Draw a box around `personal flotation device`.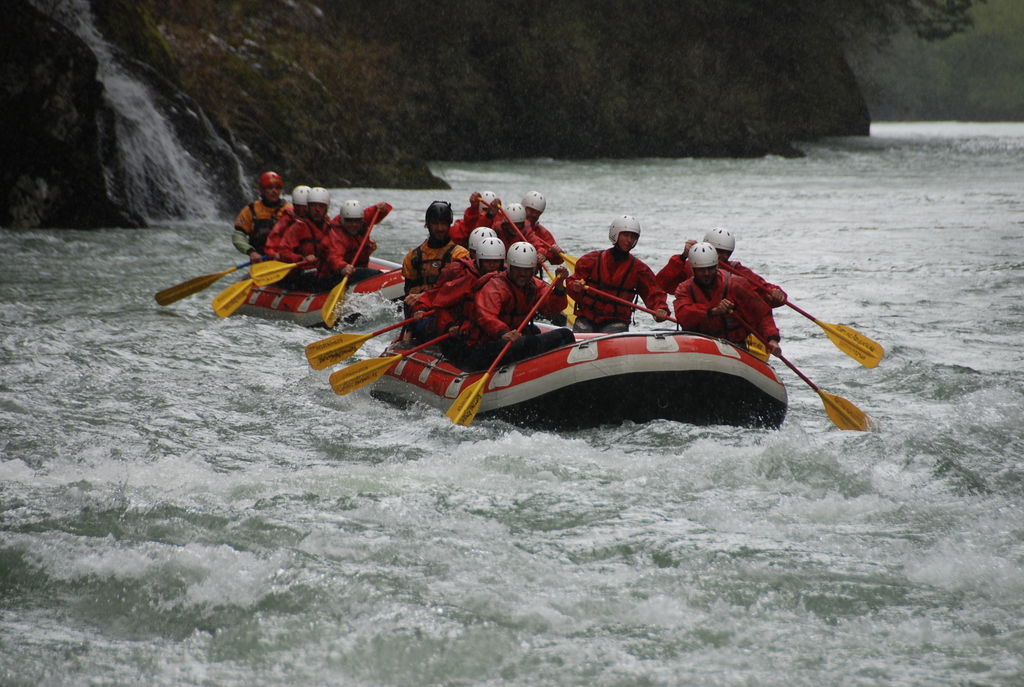
(305,212,380,269).
